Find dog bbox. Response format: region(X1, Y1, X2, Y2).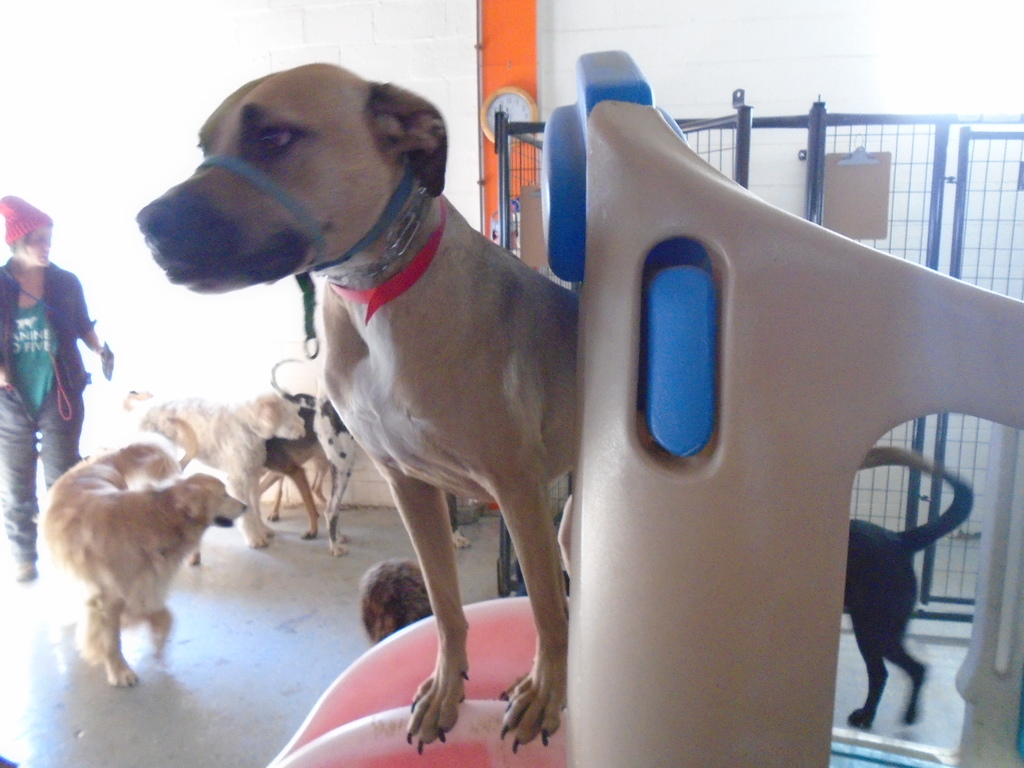
region(42, 462, 250, 687).
